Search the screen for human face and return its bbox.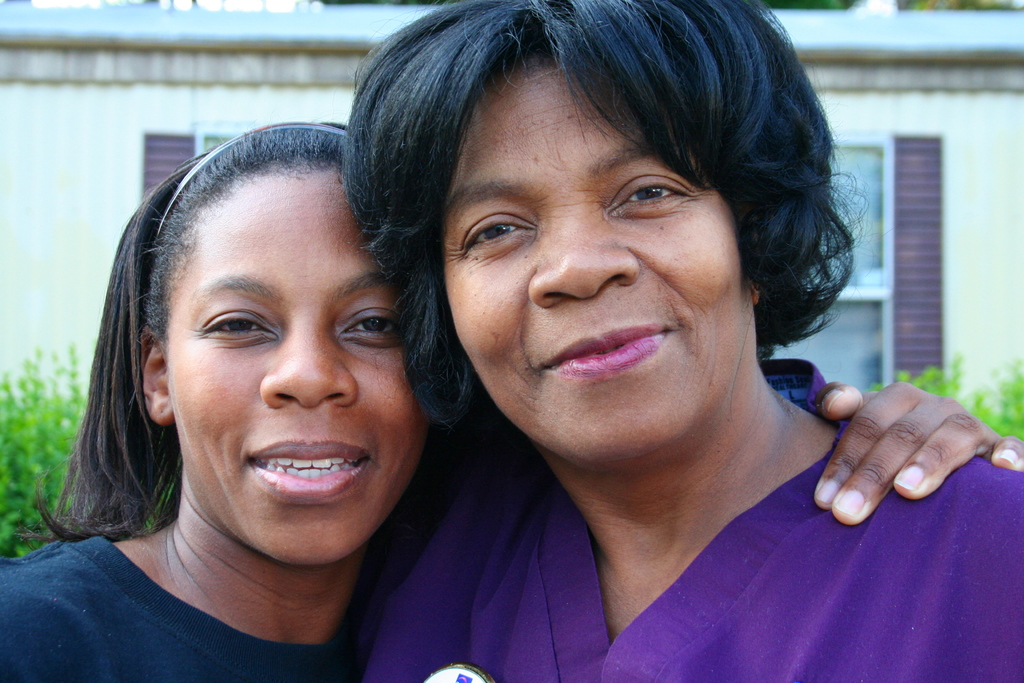
Found: [422, 74, 779, 443].
